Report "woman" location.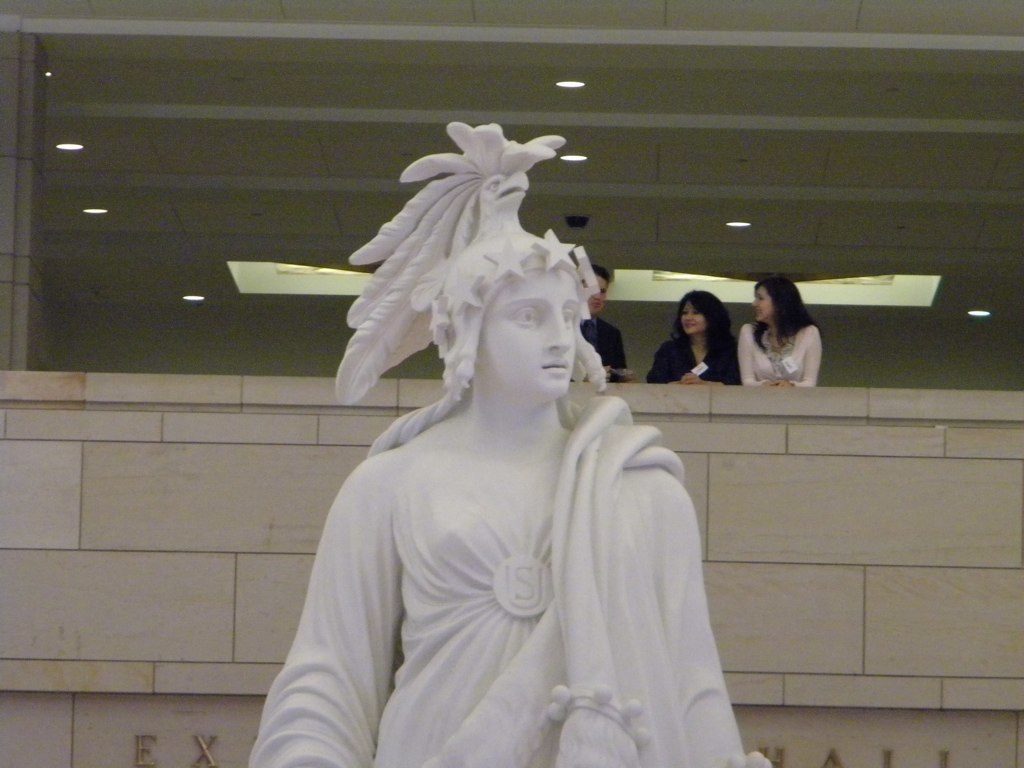
Report: (x1=723, y1=265, x2=838, y2=399).
